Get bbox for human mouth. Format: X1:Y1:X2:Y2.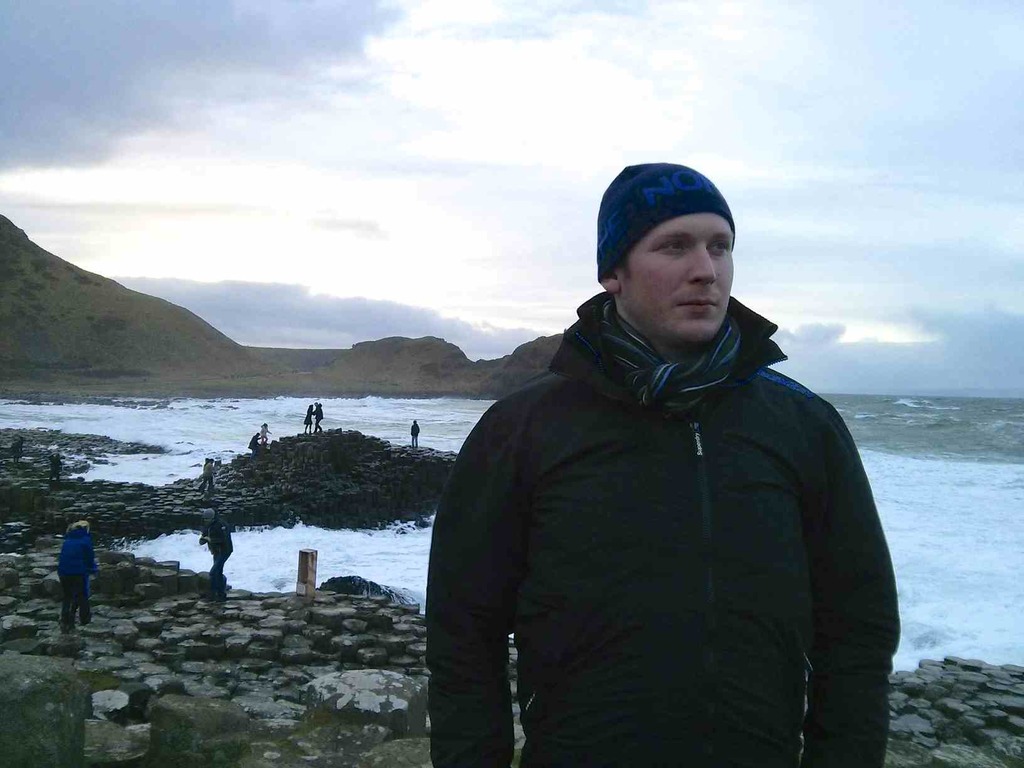
675:291:719:315.
